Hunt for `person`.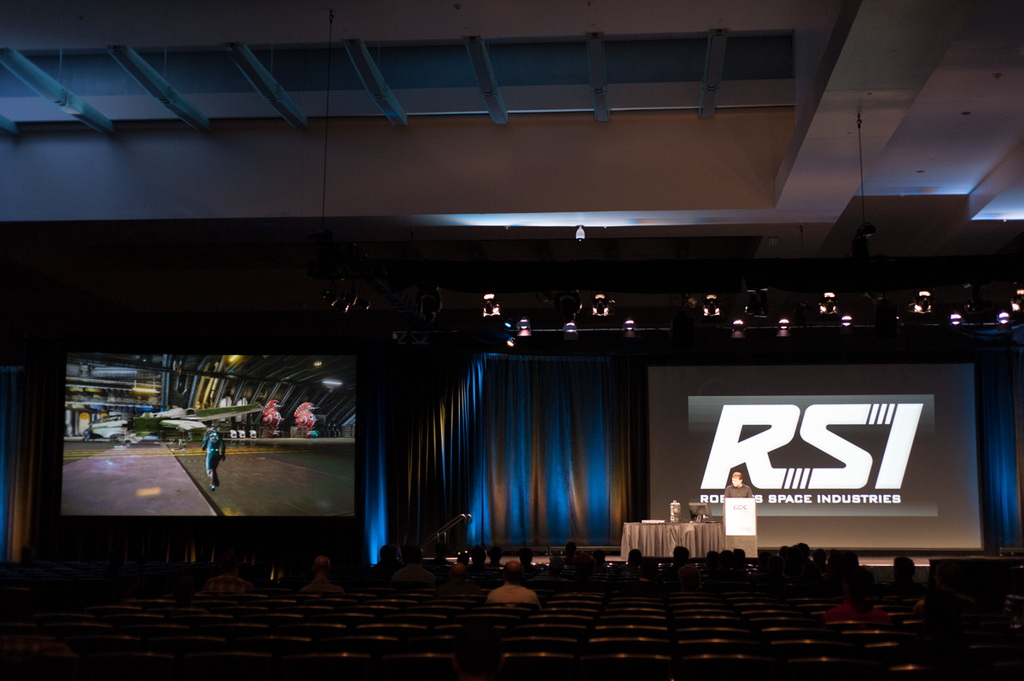
Hunted down at {"x1": 200, "y1": 417, "x2": 226, "y2": 492}.
